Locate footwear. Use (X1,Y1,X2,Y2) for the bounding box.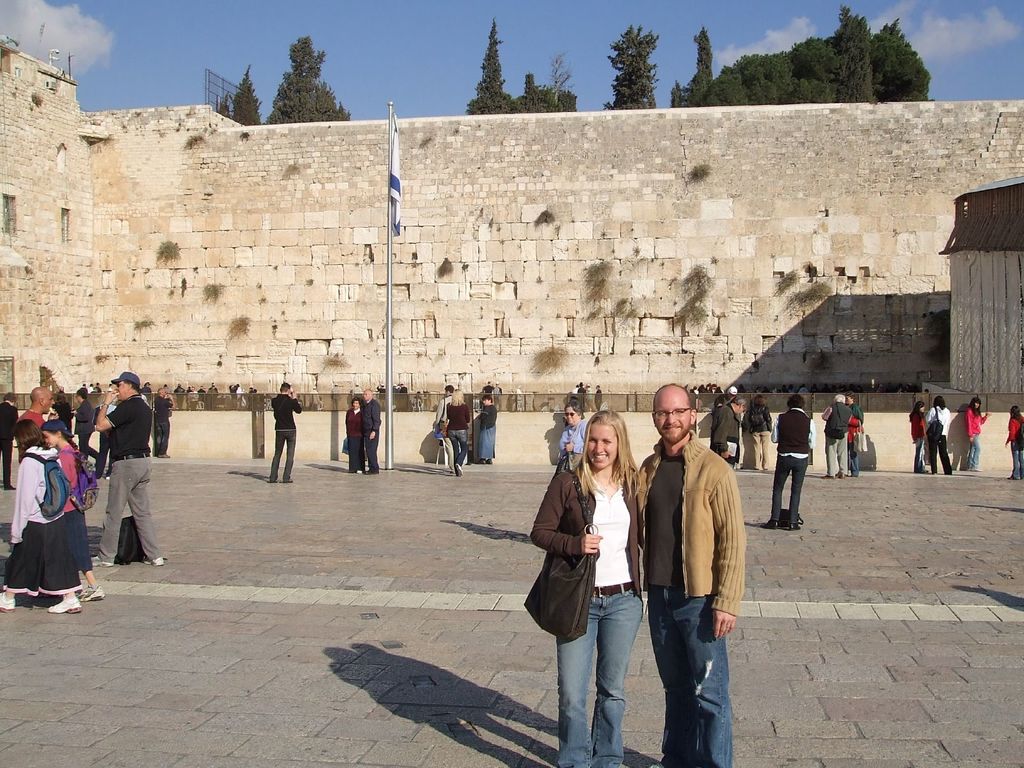
(641,764,666,767).
